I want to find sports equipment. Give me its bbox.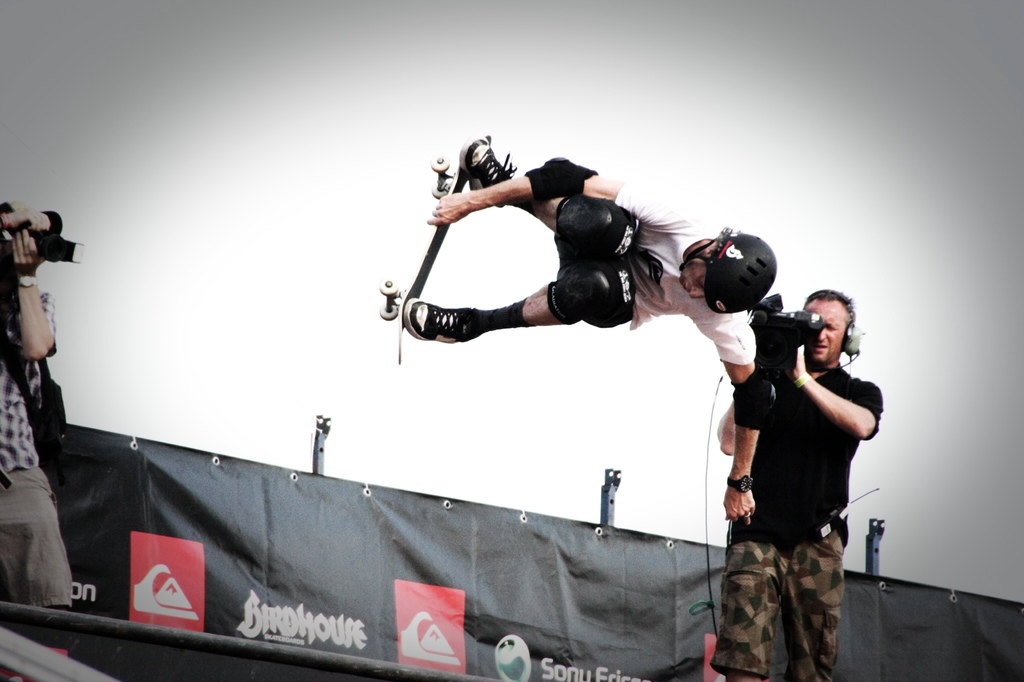
(x1=459, y1=136, x2=516, y2=208).
